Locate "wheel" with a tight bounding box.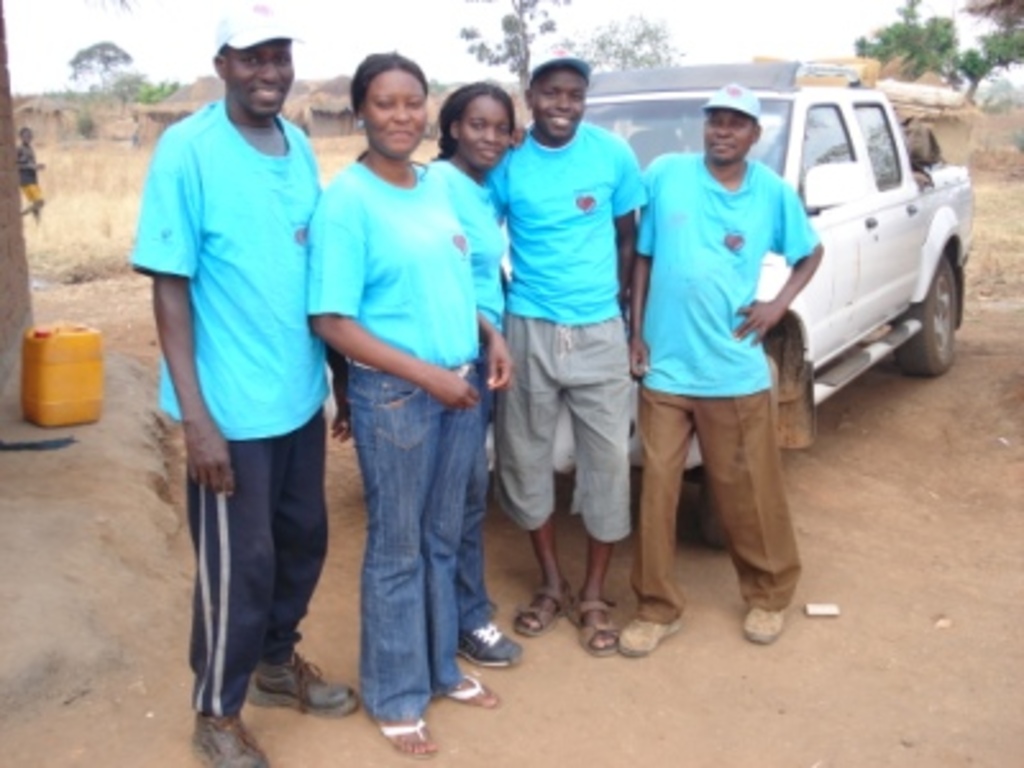
(899,243,973,366).
